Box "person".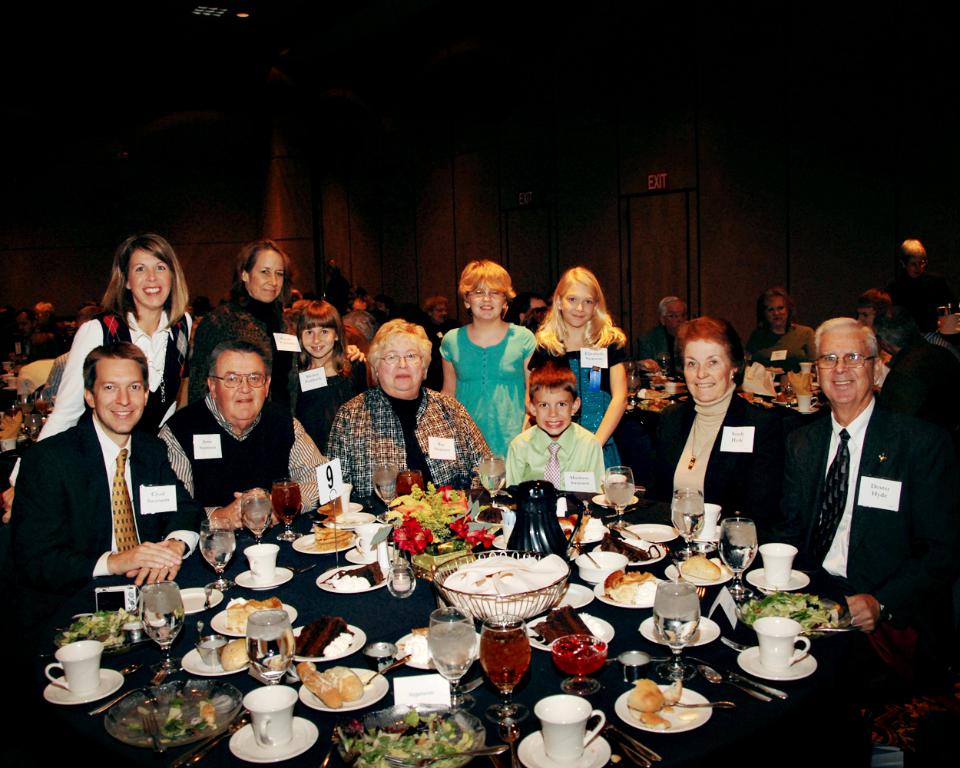
x1=639 y1=308 x2=792 y2=528.
